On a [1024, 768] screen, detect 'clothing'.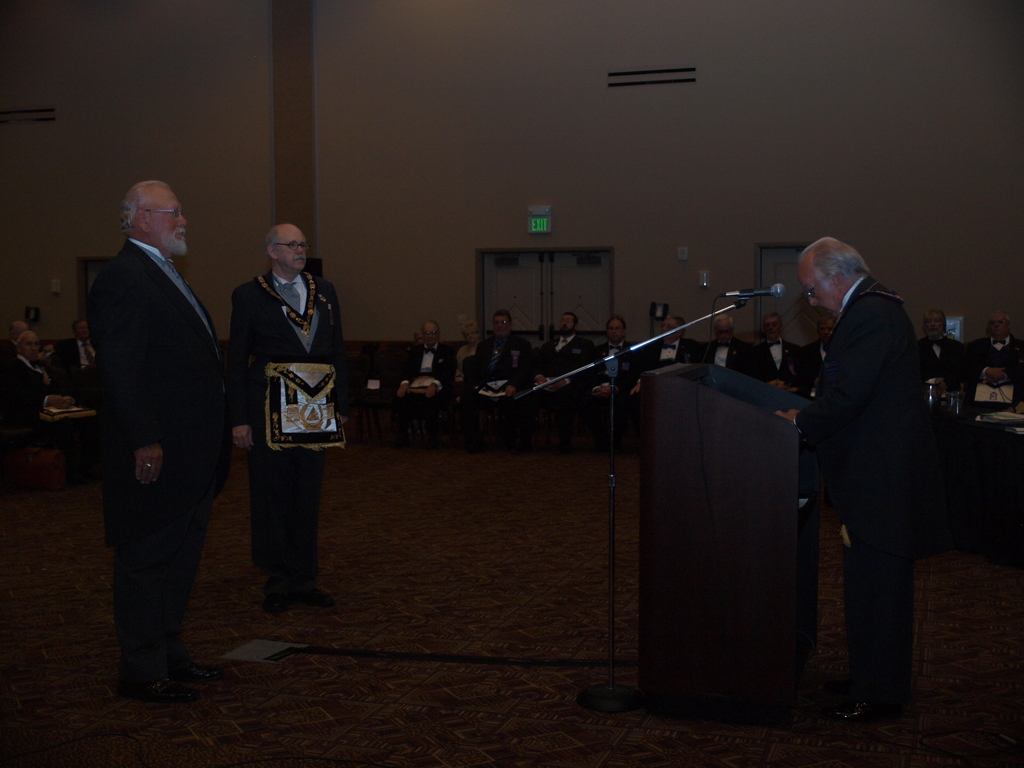
left=68, top=332, right=92, bottom=408.
